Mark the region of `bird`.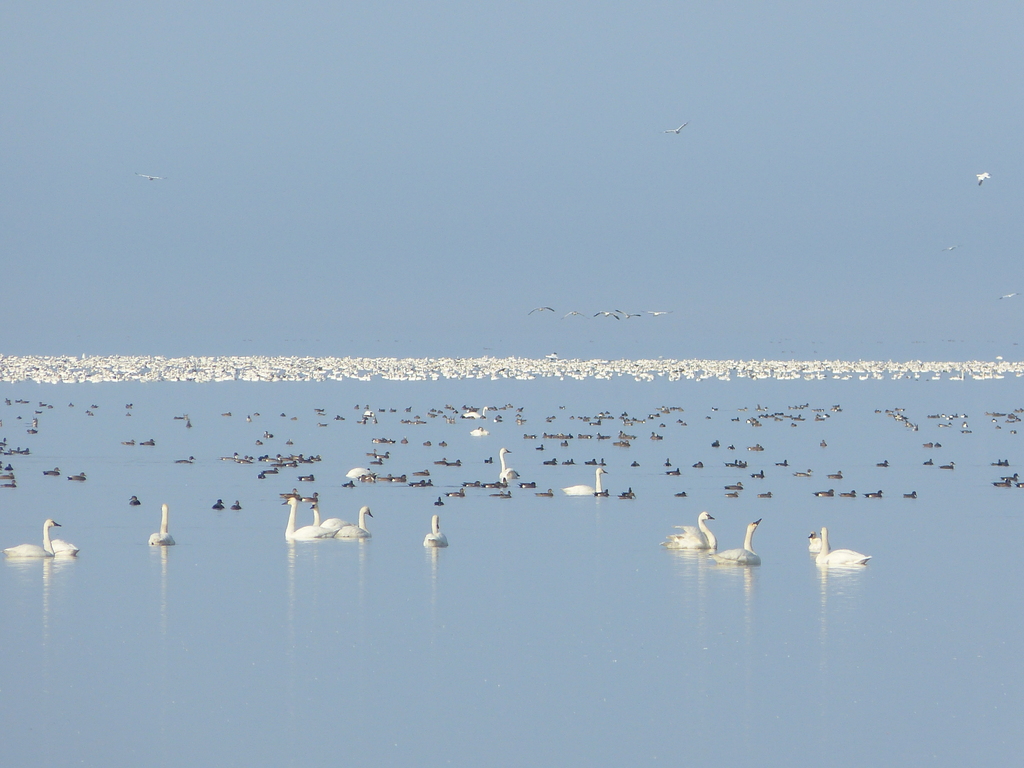
Region: pyautogui.locateOnScreen(813, 525, 872, 567).
